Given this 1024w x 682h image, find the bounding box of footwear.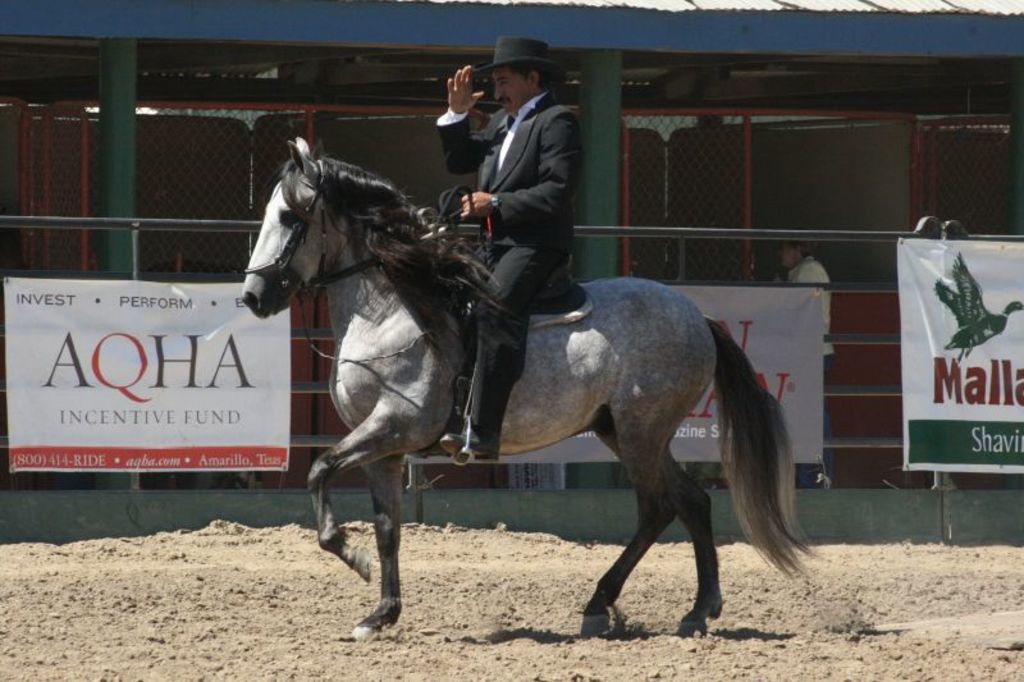
bbox=(444, 421, 508, 464).
